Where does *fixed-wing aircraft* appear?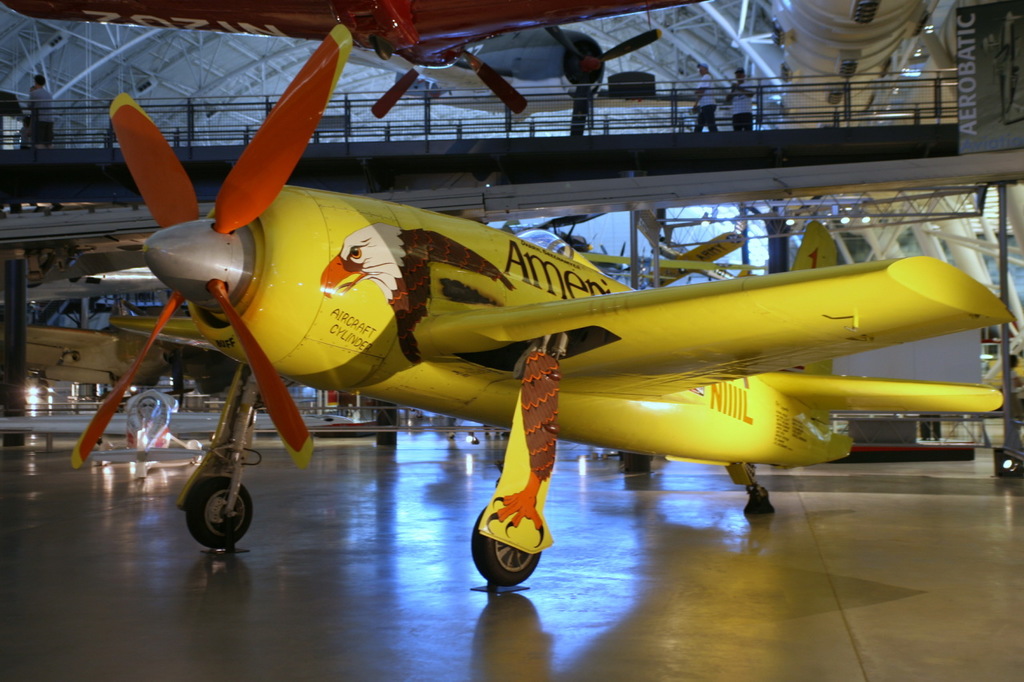
Appears at bbox=[0, 0, 705, 119].
